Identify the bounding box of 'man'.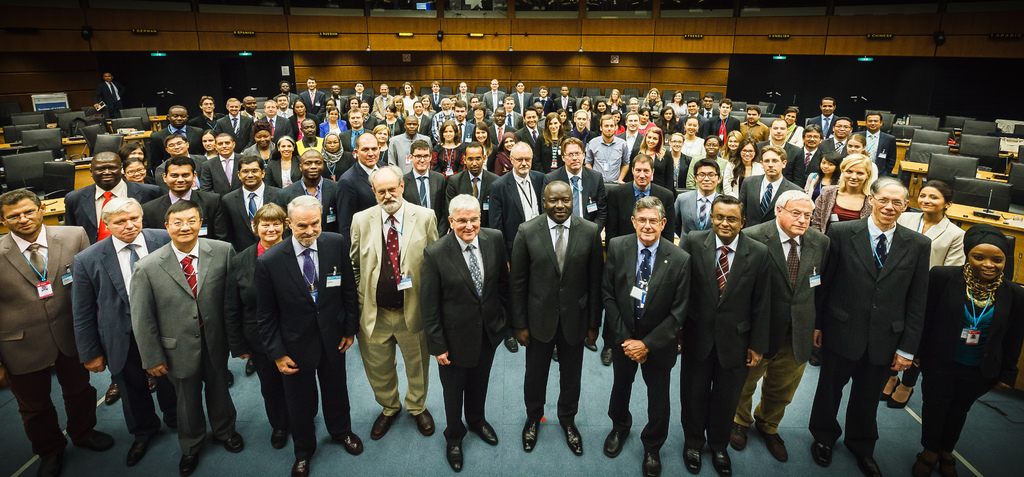
rect(412, 102, 431, 138).
